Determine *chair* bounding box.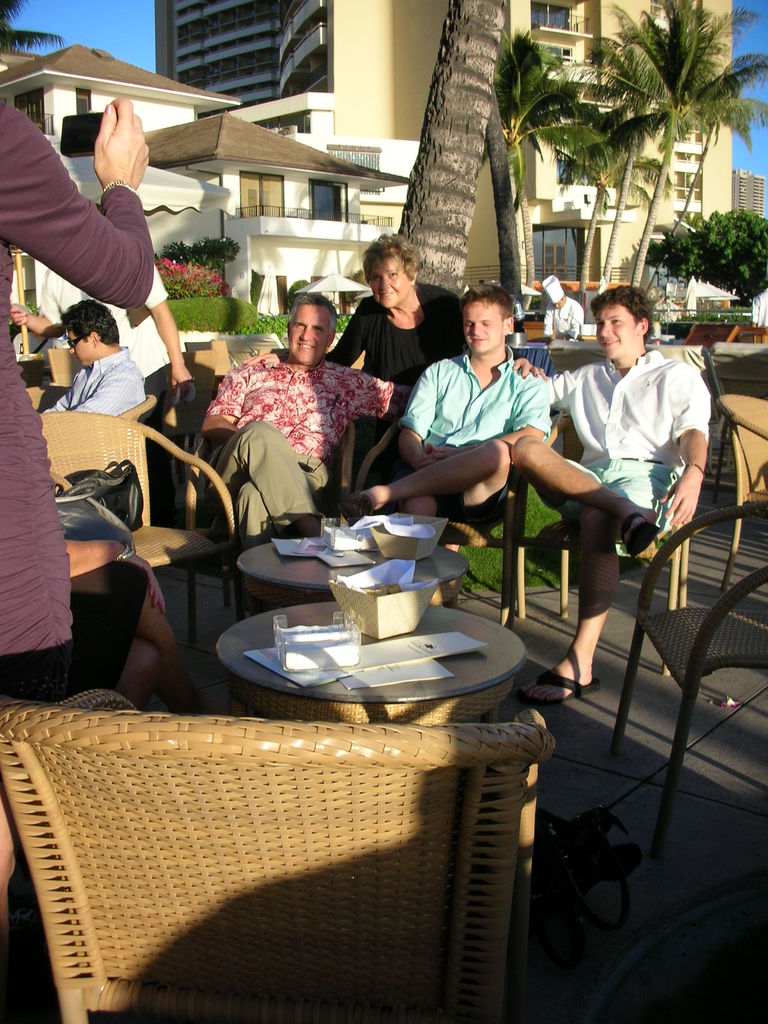
Determined: l=618, t=508, r=767, b=858.
